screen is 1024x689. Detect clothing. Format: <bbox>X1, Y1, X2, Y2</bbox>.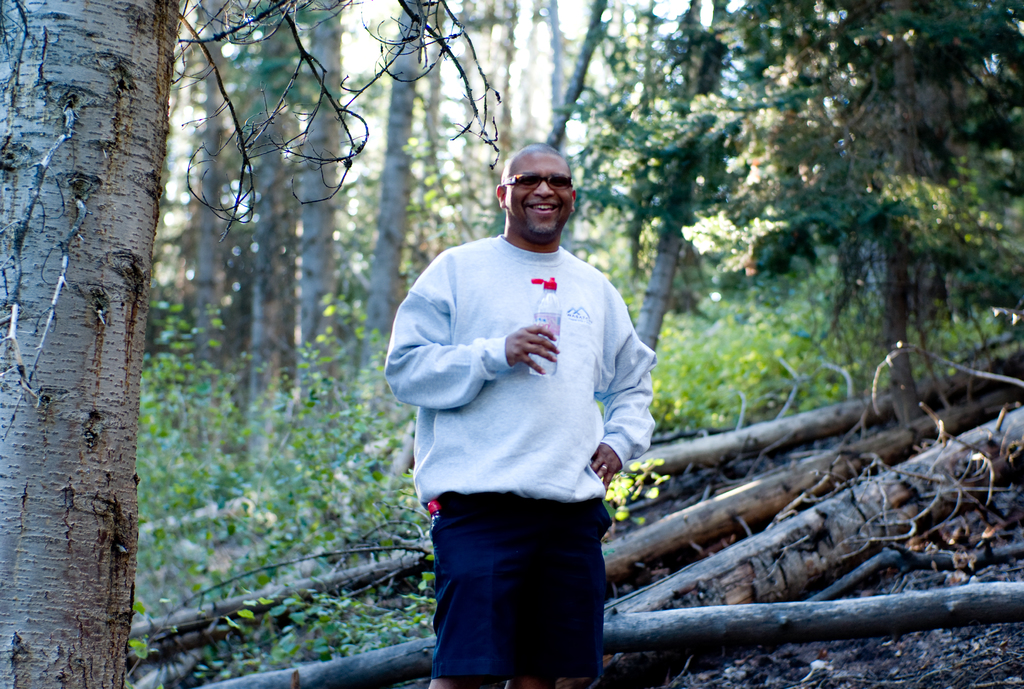
<bbox>390, 185, 646, 636</bbox>.
